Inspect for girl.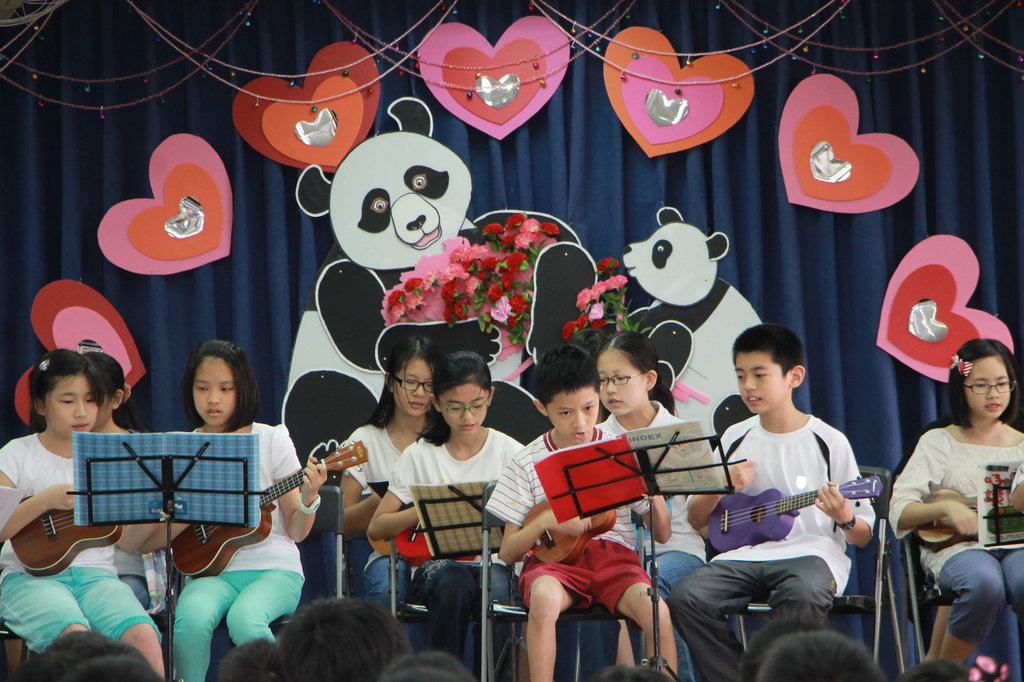
Inspection: select_region(97, 348, 140, 606).
